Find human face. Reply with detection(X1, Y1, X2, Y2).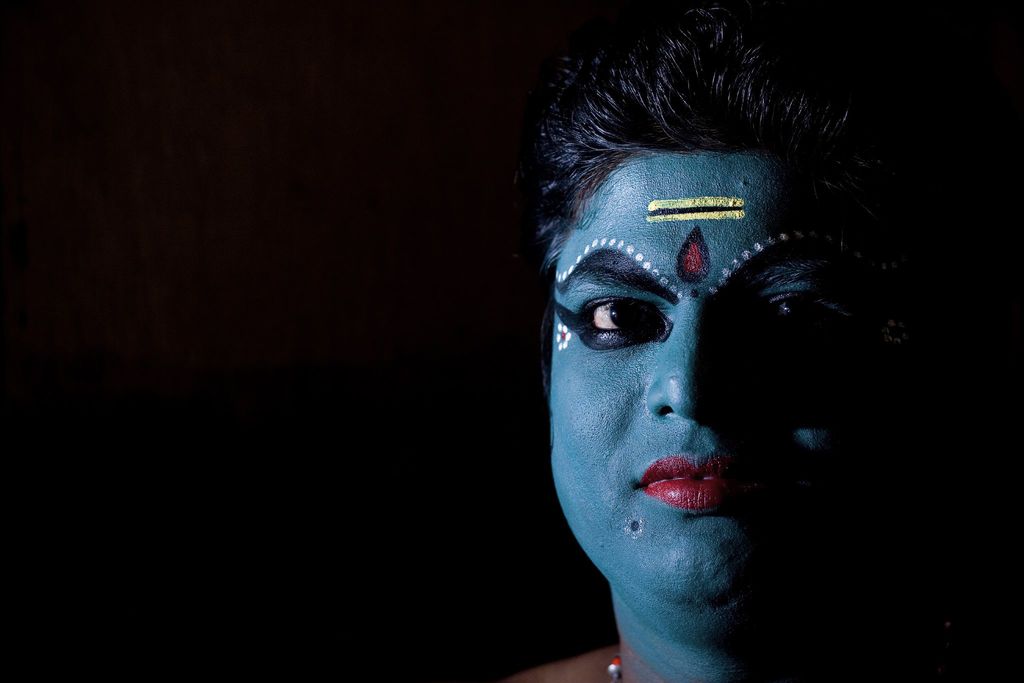
detection(553, 156, 895, 603).
